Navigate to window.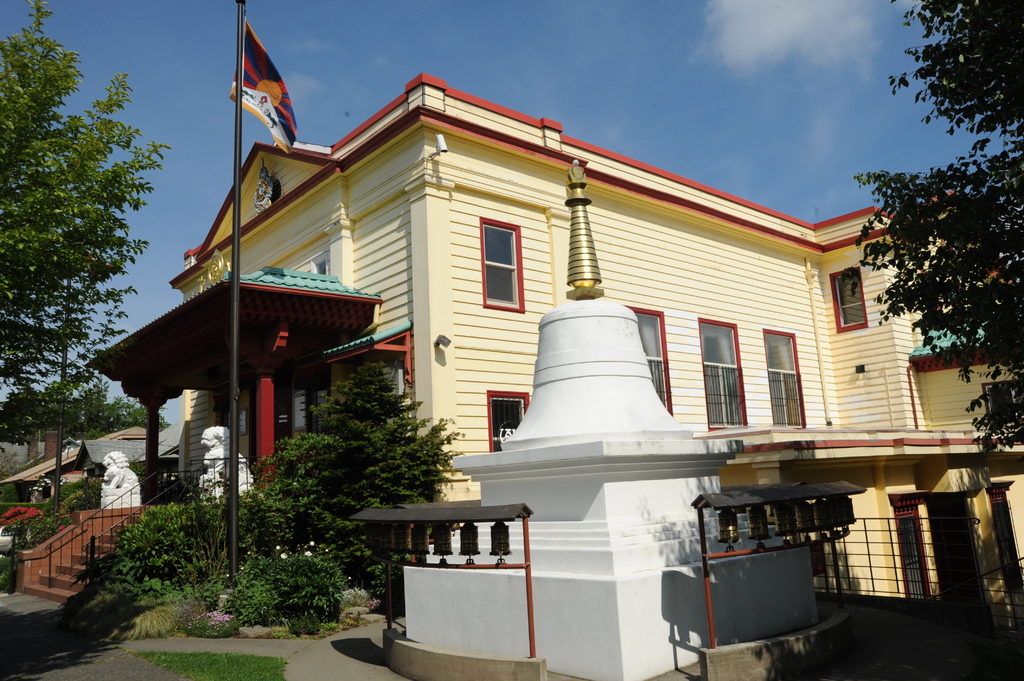
Navigation target: select_region(485, 390, 530, 453).
